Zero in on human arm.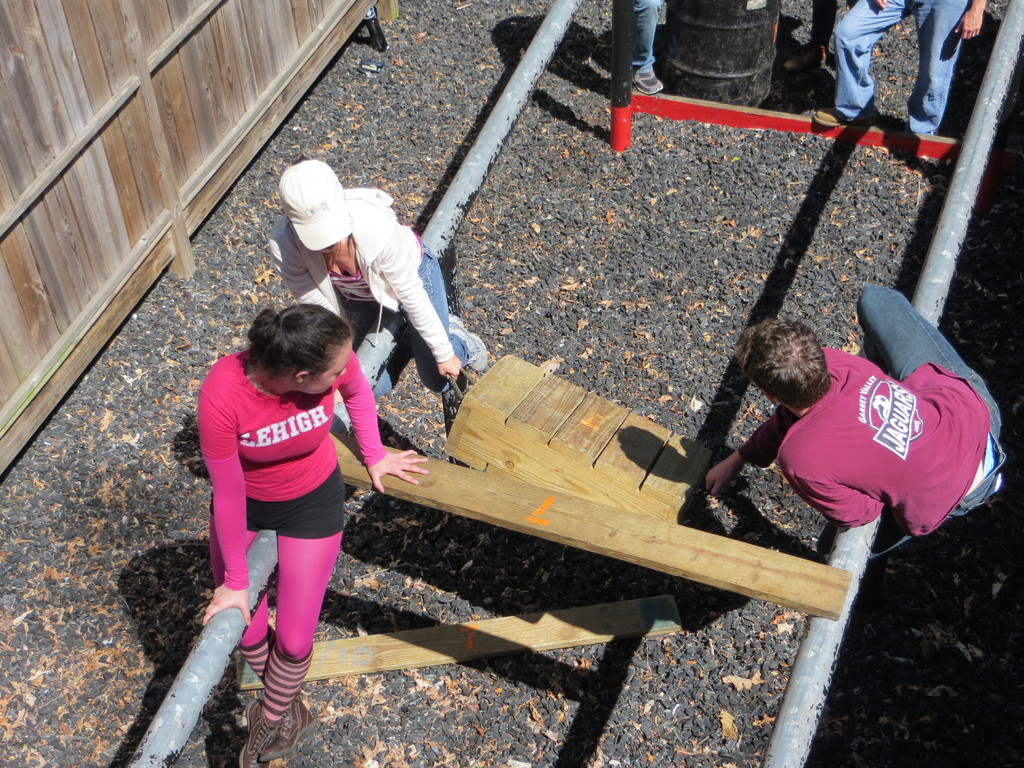
Zeroed in: bbox=(271, 228, 334, 306).
